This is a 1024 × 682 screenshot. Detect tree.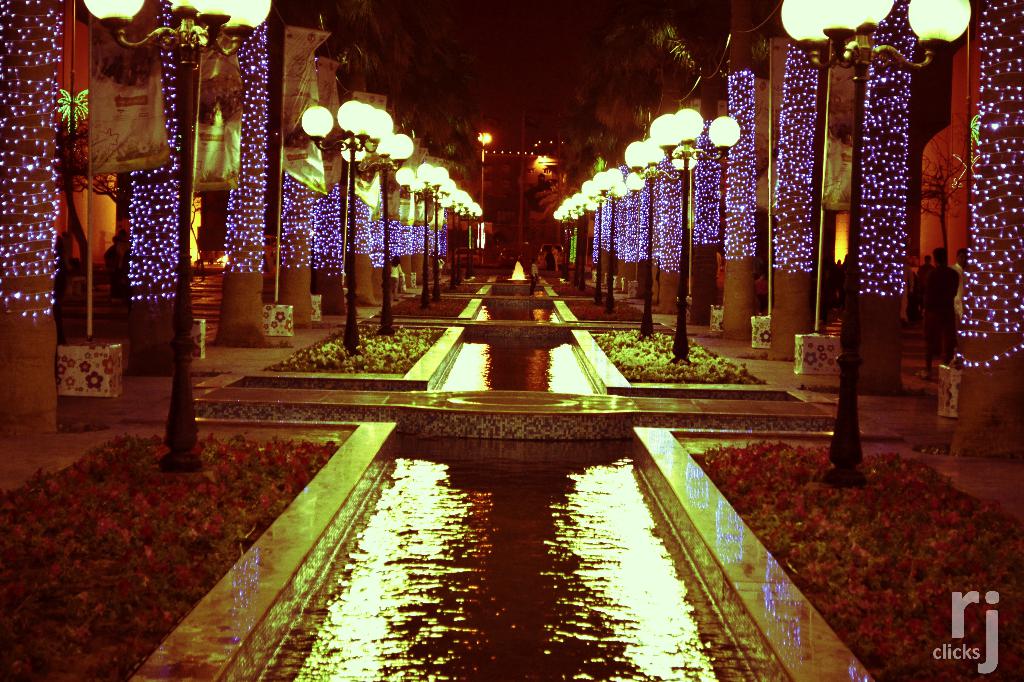
BBox(428, 101, 475, 187).
